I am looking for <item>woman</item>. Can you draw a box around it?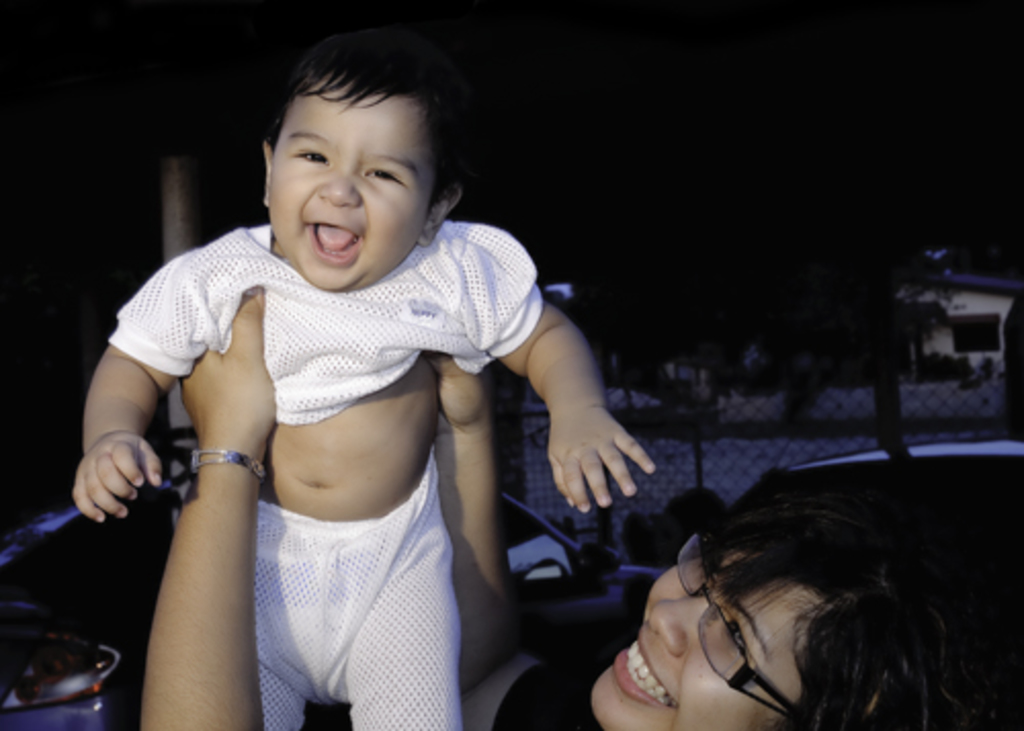
Sure, the bounding box is (x1=139, y1=475, x2=965, y2=729).
